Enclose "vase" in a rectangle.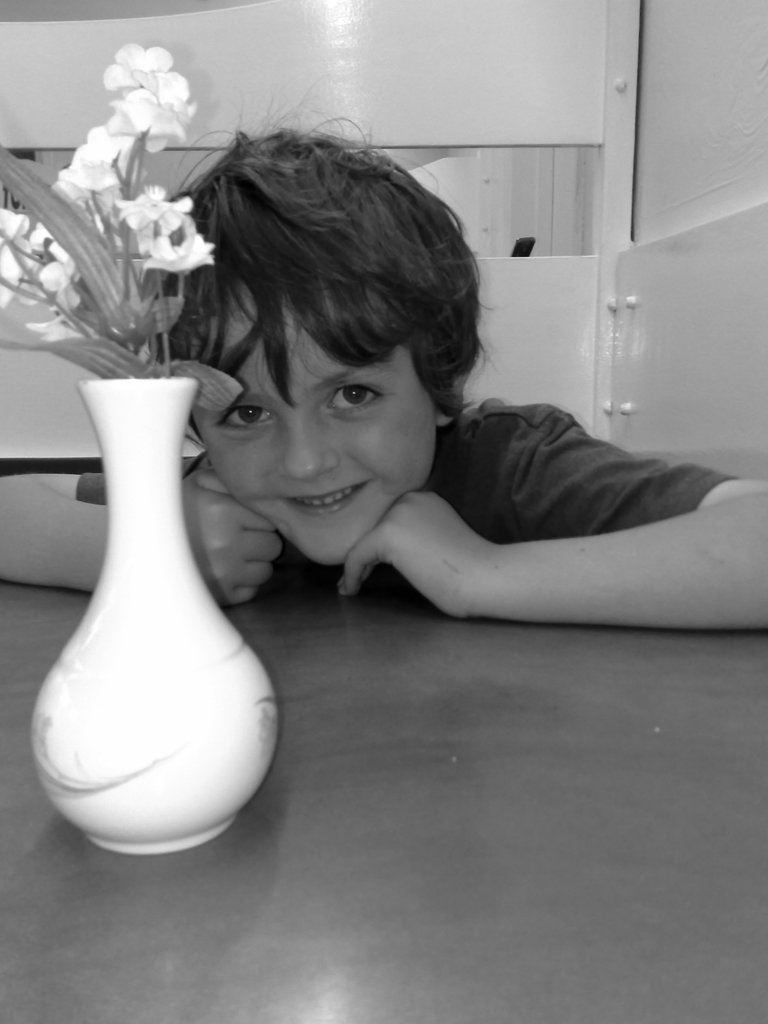
[x1=29, y1=376, x2=282, y2=853].
